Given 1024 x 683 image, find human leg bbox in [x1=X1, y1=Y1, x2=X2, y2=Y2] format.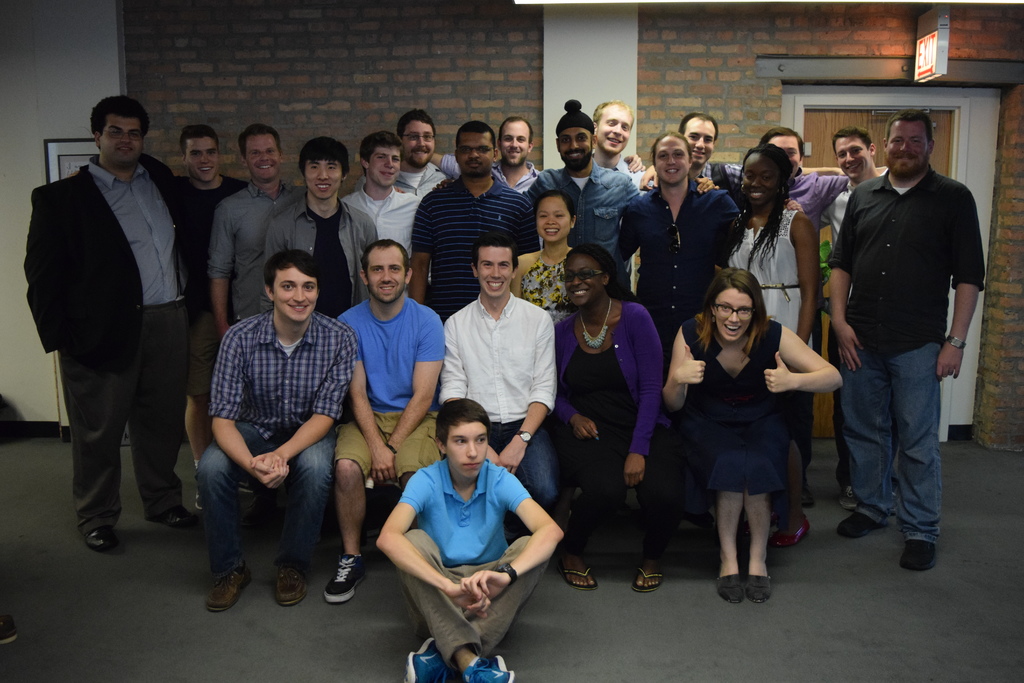
[x1=129, y1=281, x2=188, y2=525].
